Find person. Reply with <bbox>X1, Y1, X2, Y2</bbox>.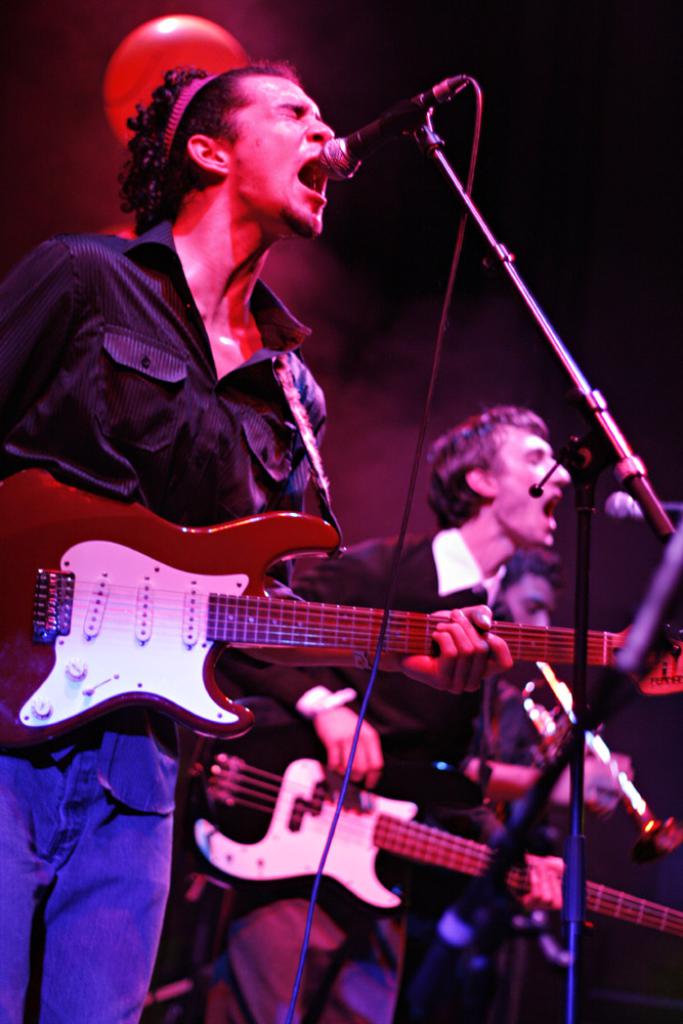
<bbox>481, 557, 629, 830</bbox>.
